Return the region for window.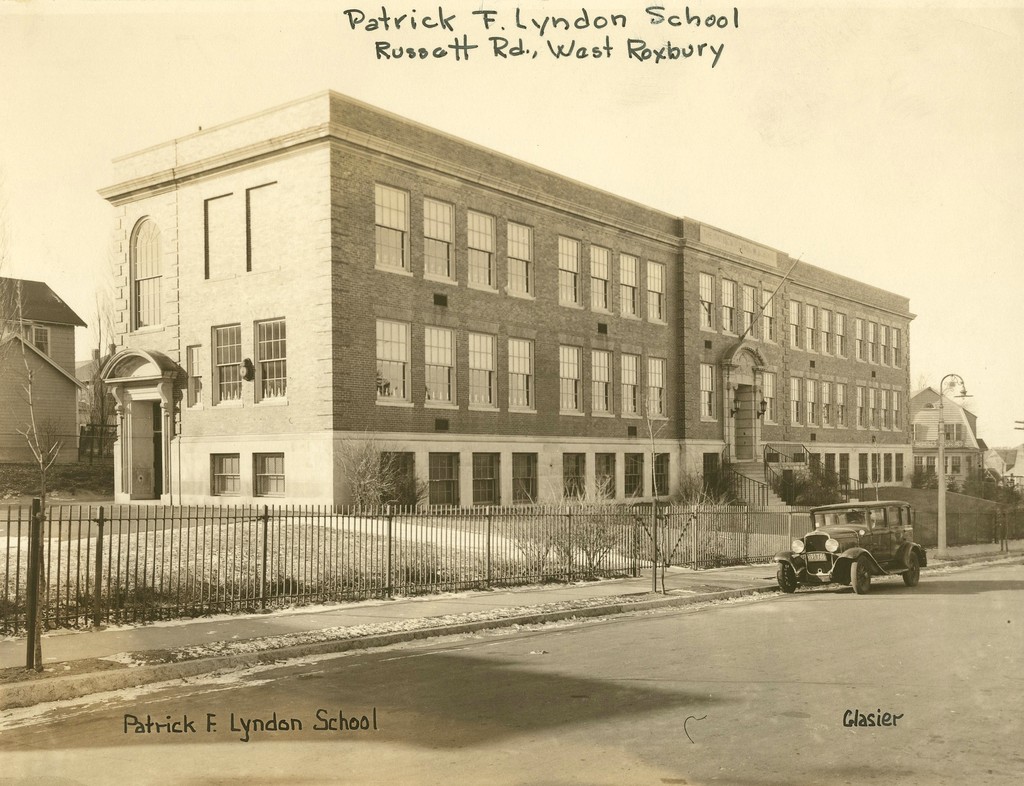
653/348/669/426.
